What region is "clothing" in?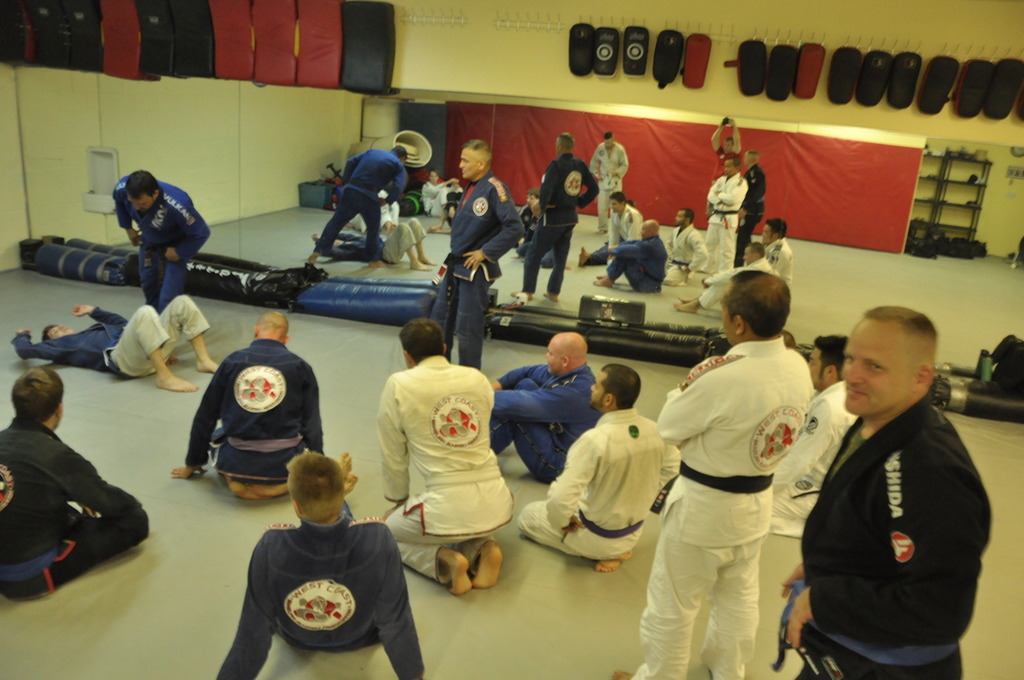
box=[181, 336, 328, 485].
